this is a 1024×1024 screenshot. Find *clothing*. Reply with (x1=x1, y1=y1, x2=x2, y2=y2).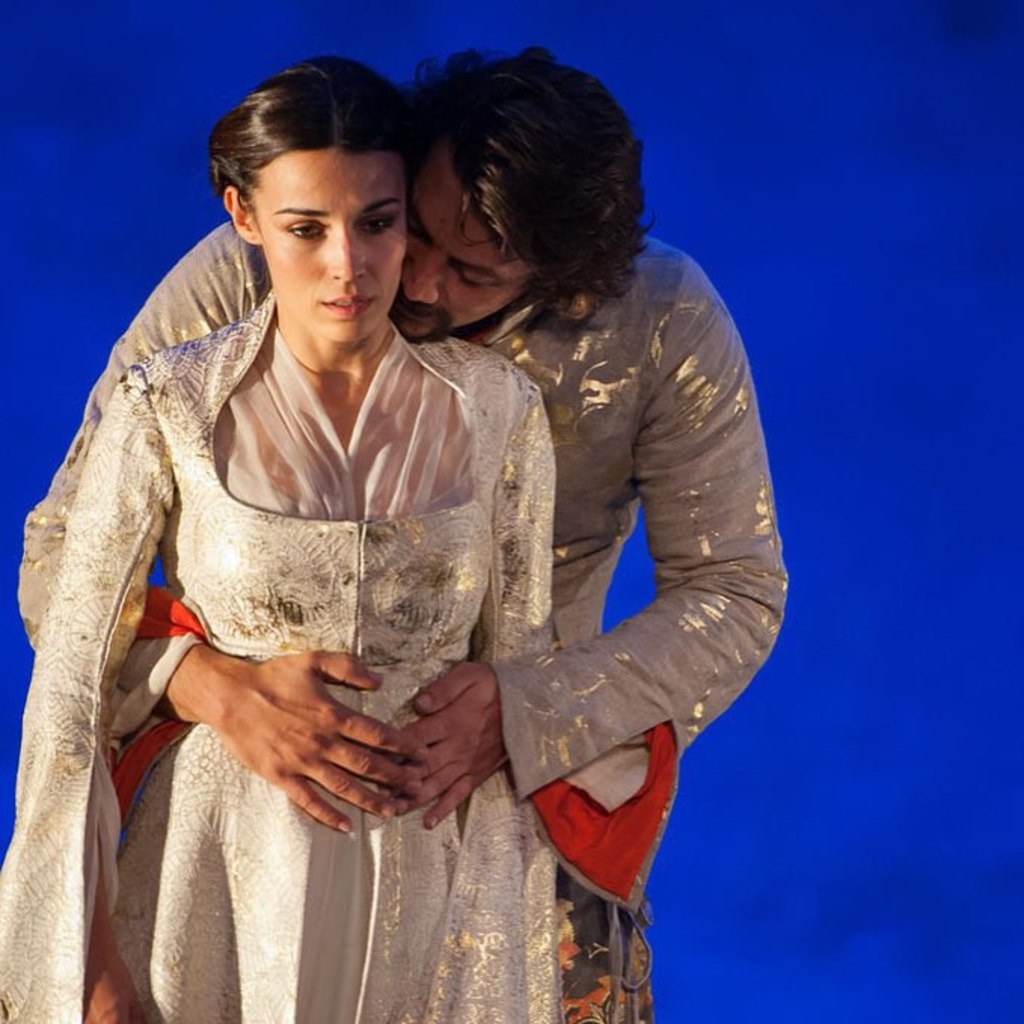
(x1=0, y1=290, x2=563, y2=1022).
